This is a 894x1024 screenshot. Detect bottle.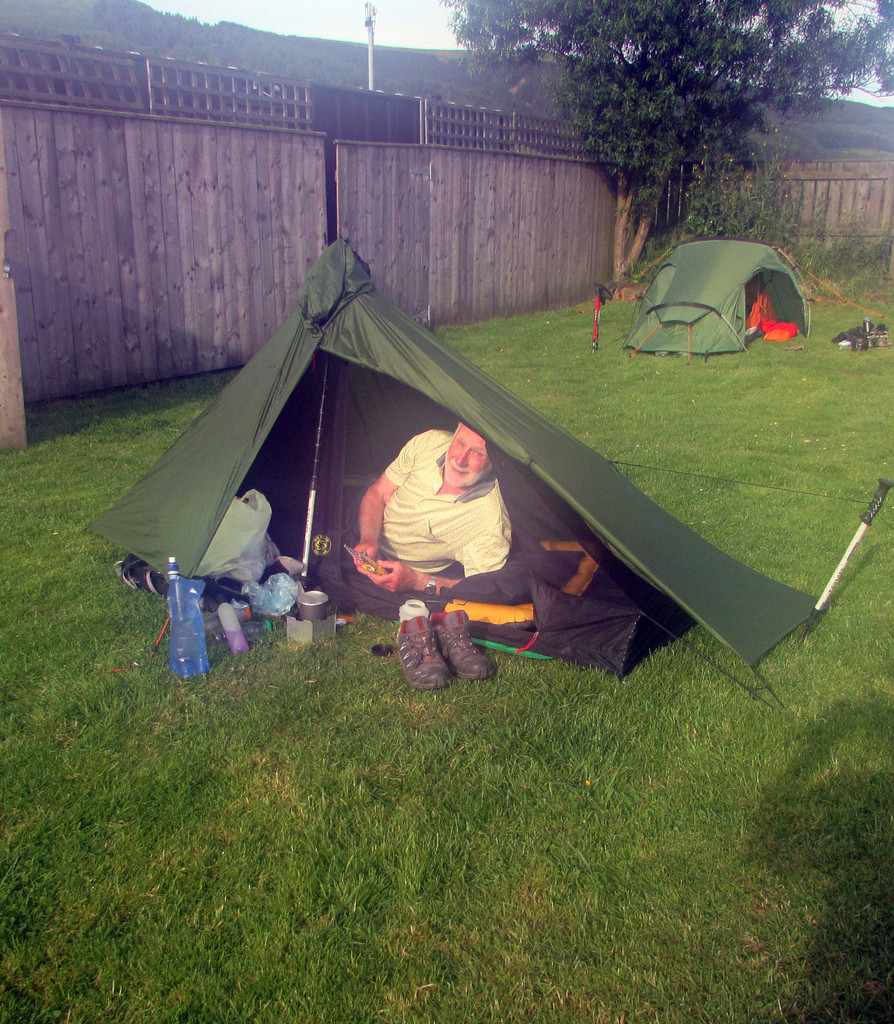
Rect(168, 560, 210, 678).
